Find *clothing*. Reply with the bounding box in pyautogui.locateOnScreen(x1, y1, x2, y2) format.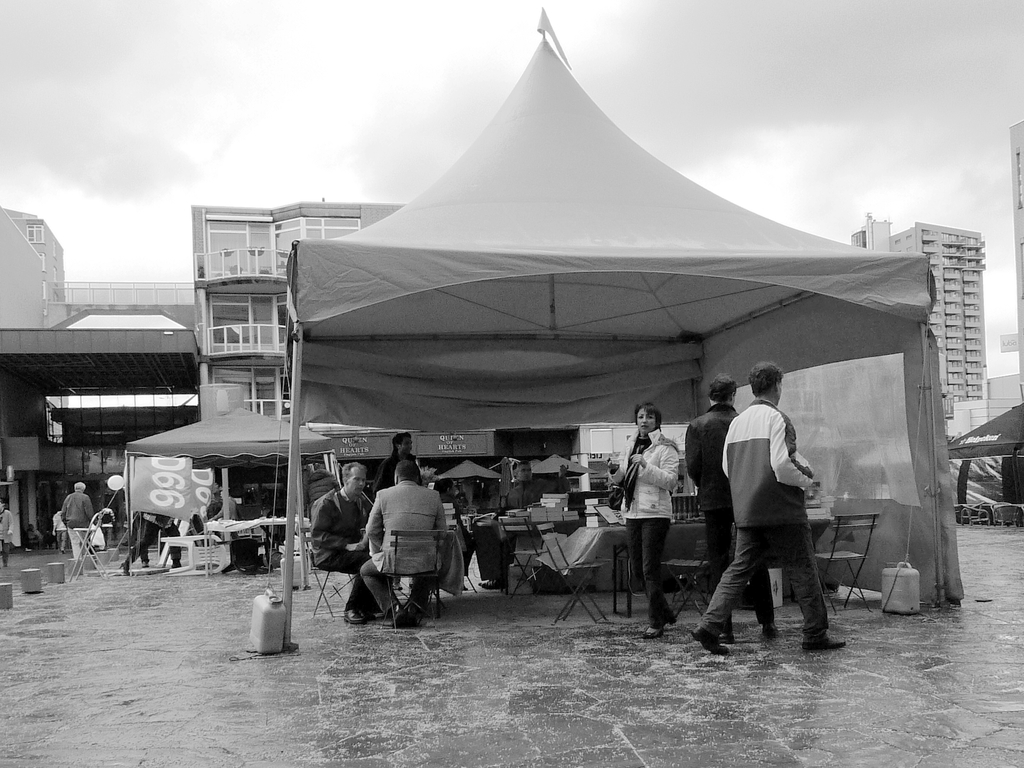
pyautogui.locateOnScreen(616, 422, 677, 516).
